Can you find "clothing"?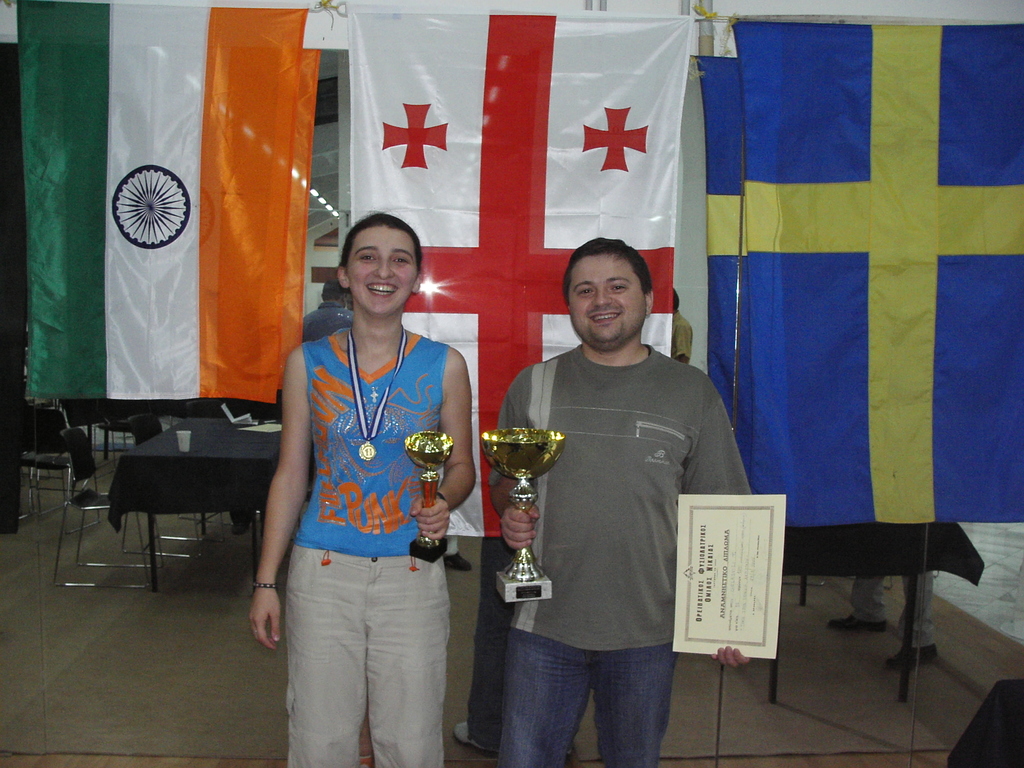
Yes, bounding box: [left=269, top=282, right=459, bottom=731].
